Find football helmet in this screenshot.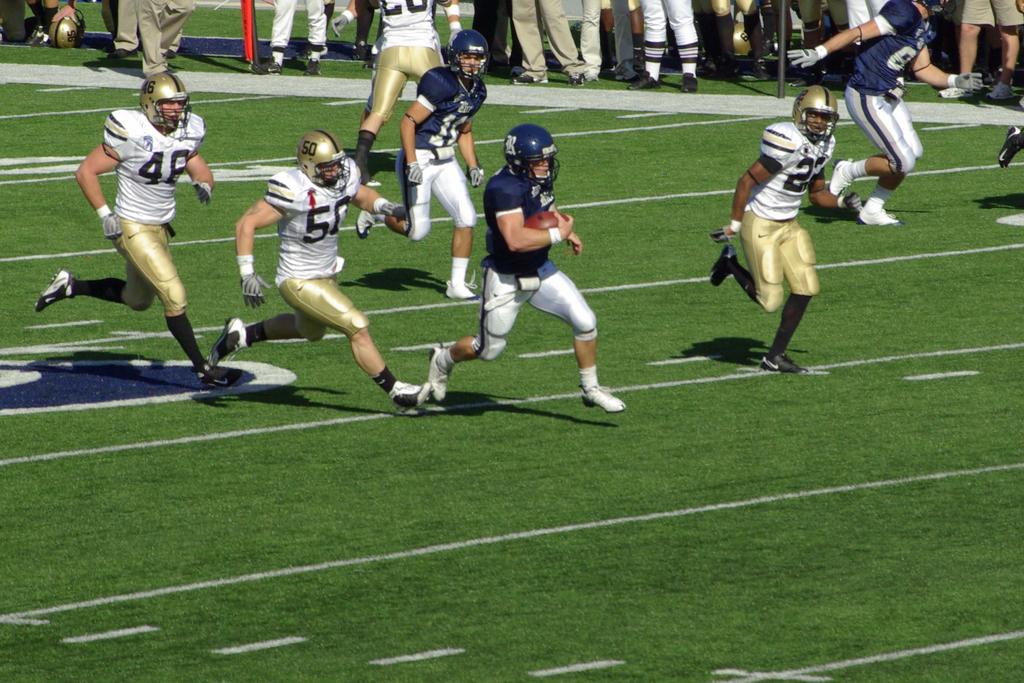
The bounding box for football helmet is bbox=[141, 69, 199, 127].
